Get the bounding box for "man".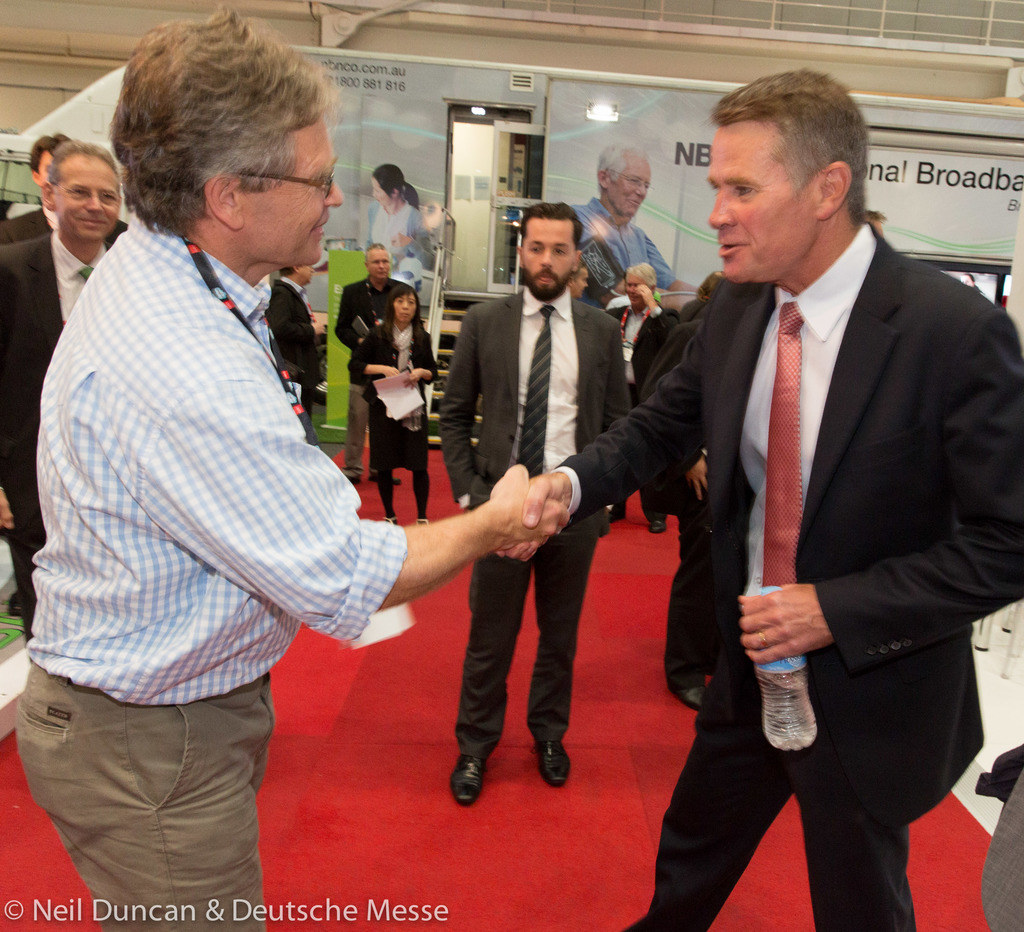
269, 262, 324, 421.
